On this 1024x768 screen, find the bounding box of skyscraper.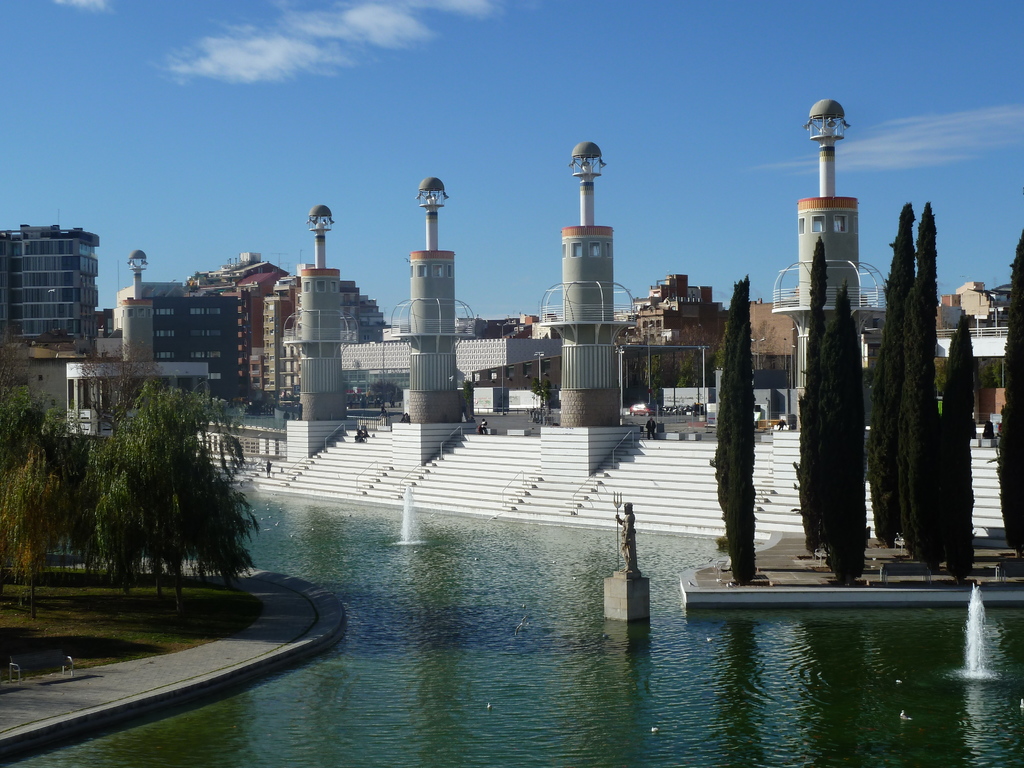
Bounding box: (left=624, top=264, right=722, bottom=344).
